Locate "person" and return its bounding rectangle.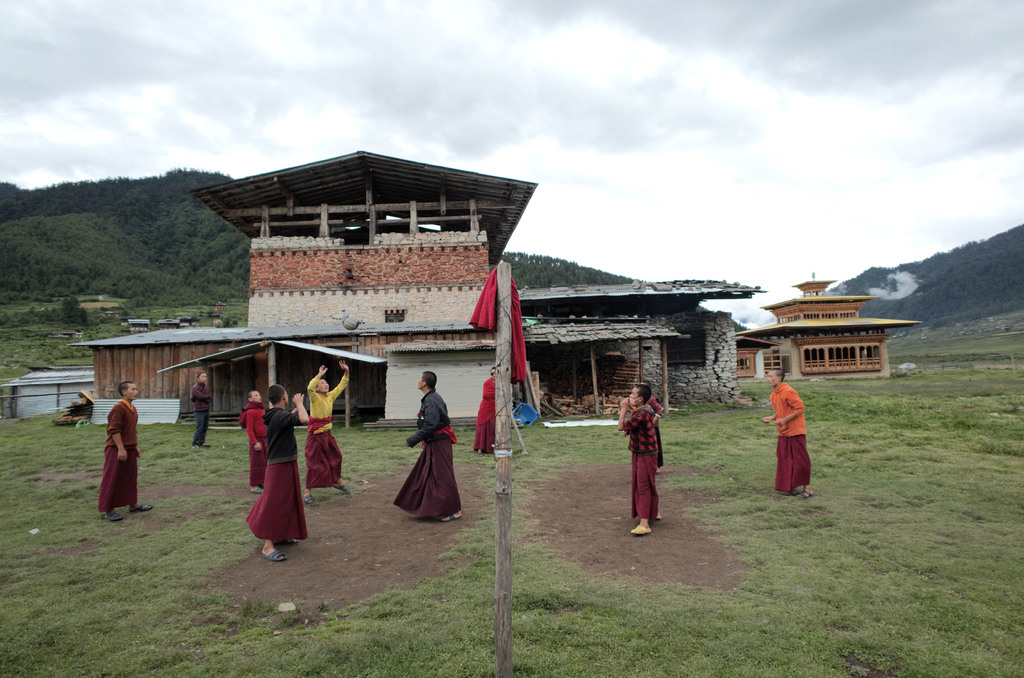
Rect(237, 387, 266, 492).
